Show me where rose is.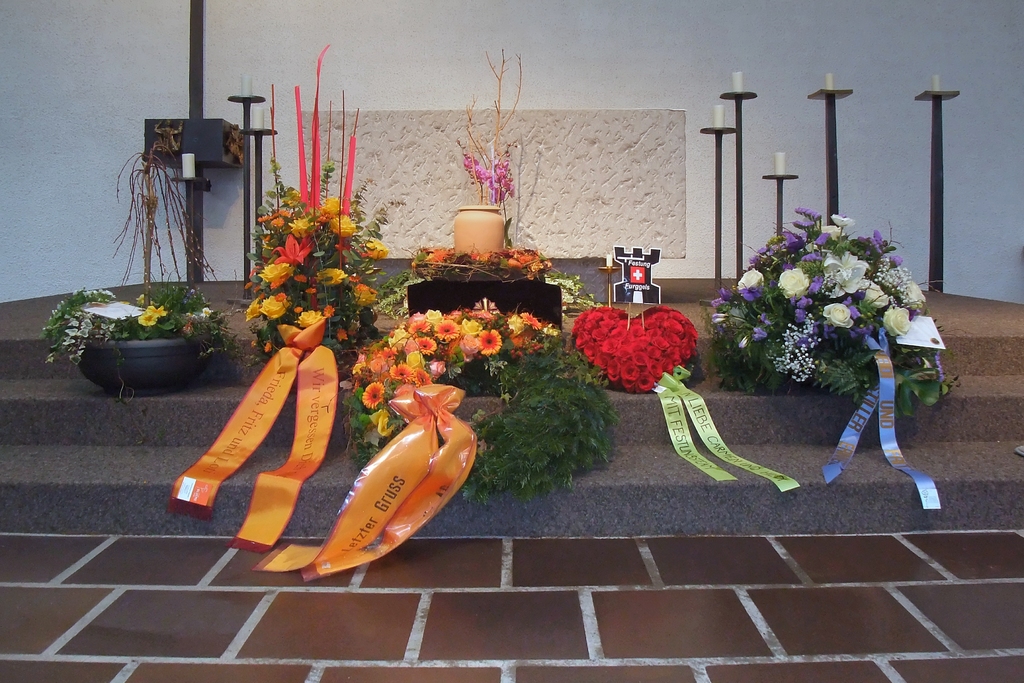
rose is at <region>904, 279, 925, 311</region>.
